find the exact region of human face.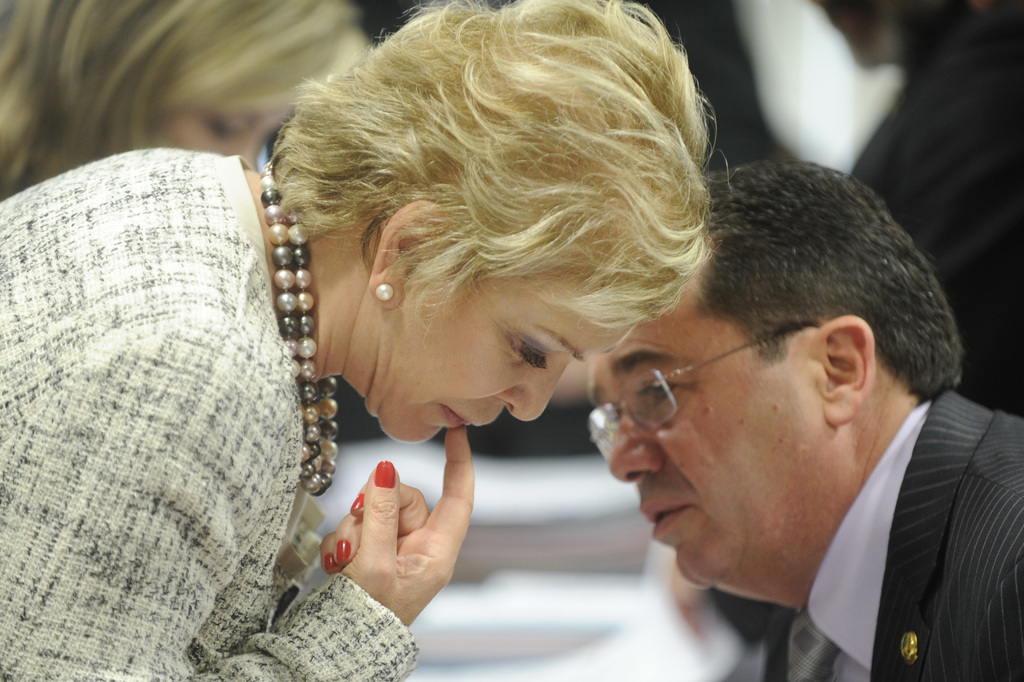
Exact region: 586,274,829,594.
